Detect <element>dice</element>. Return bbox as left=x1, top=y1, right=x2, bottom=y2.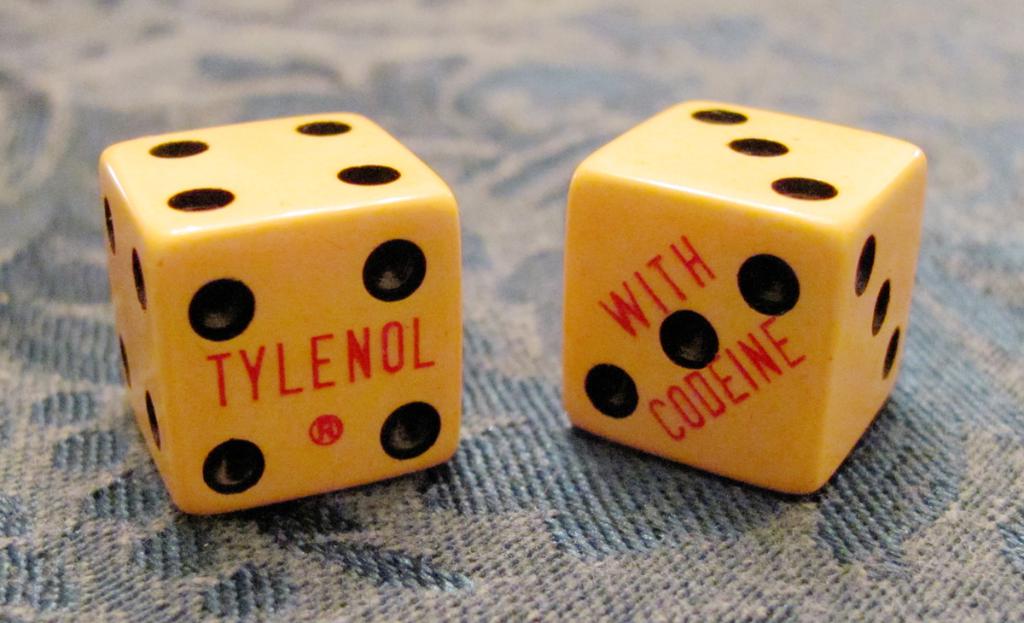
left=562, top=99, right=924, bottom=488.
